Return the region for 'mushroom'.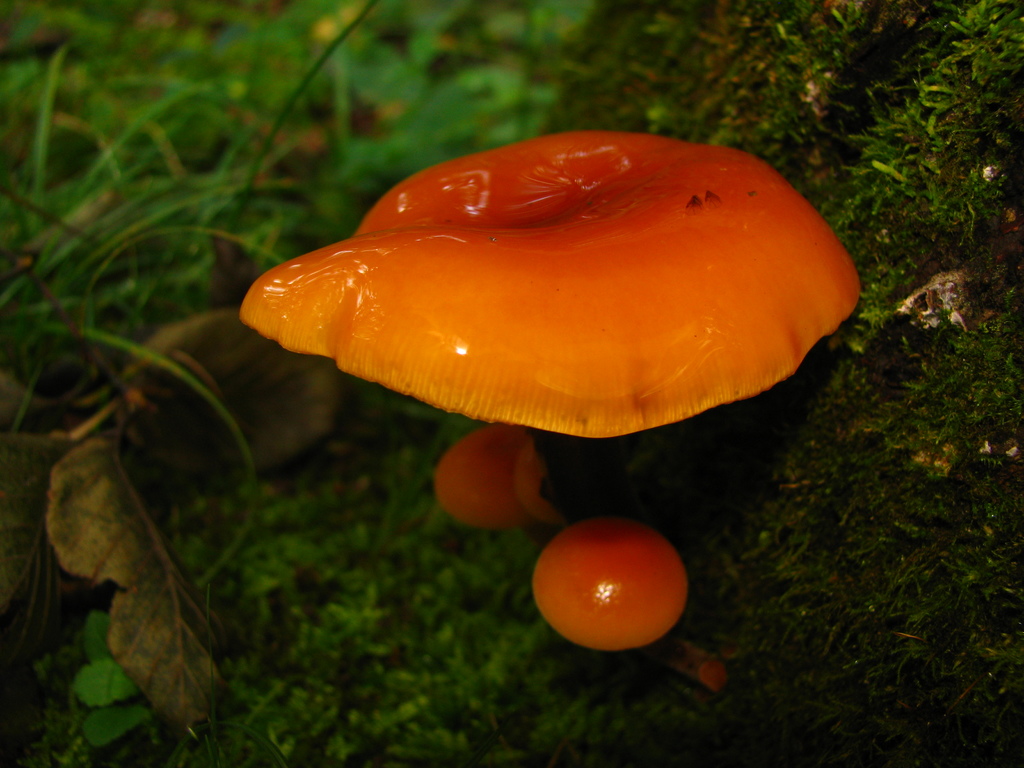
502 452 556 527.
